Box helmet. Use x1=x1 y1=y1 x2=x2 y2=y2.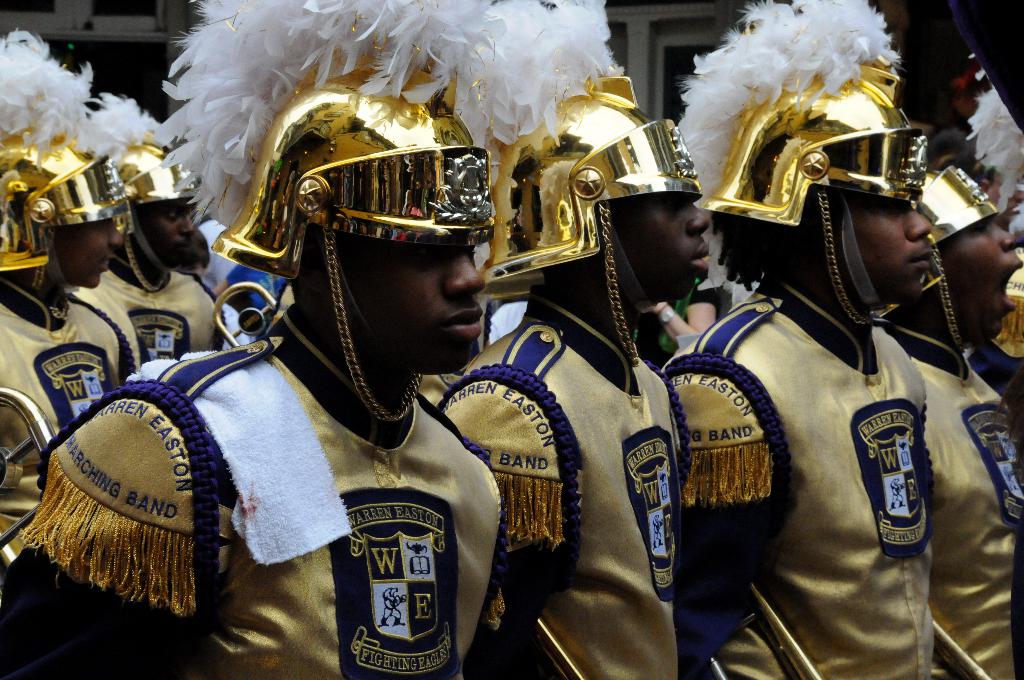
x1=74 y1=89 x2=196 y2=295.
